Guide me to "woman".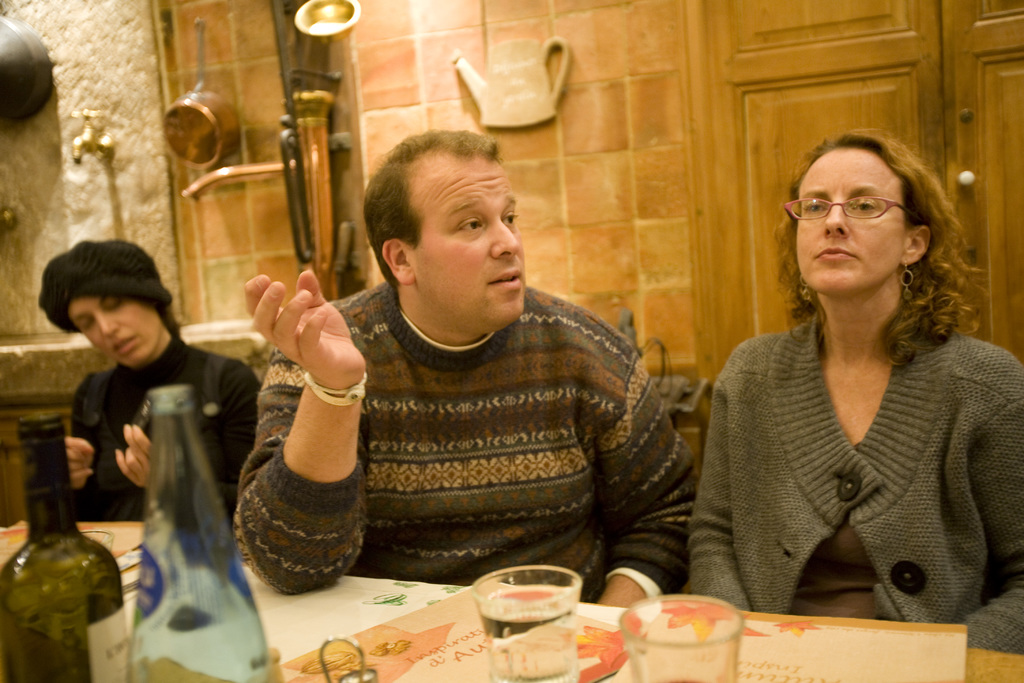
Guidance: 696:120:1023:645.
